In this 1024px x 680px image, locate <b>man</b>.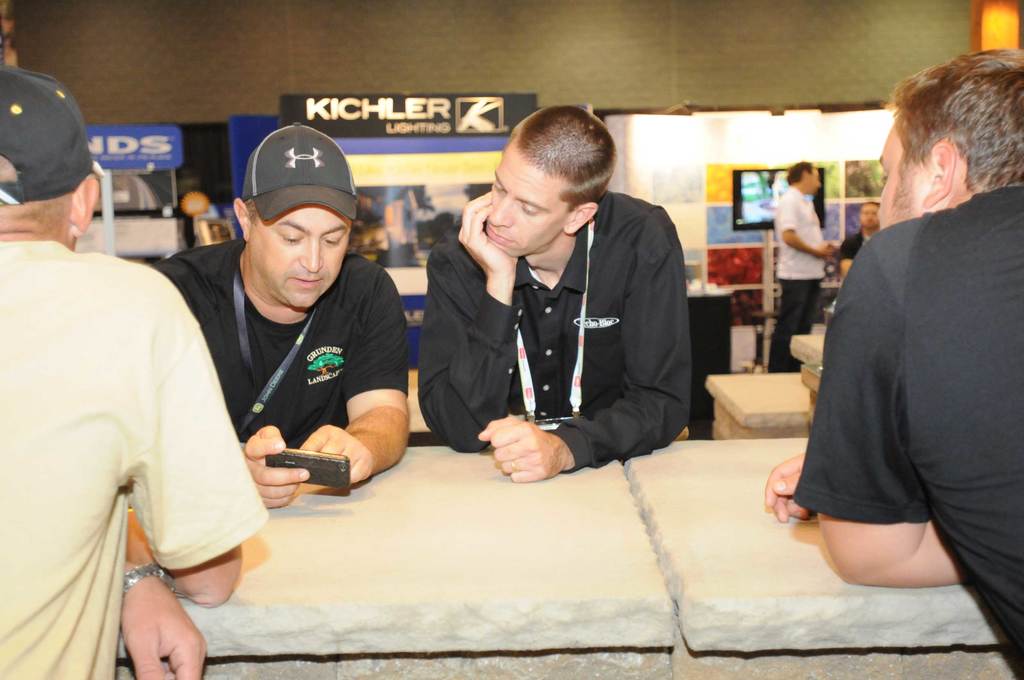
Bounding box: [x1=150, y1=121, x2=411, y2=512].
